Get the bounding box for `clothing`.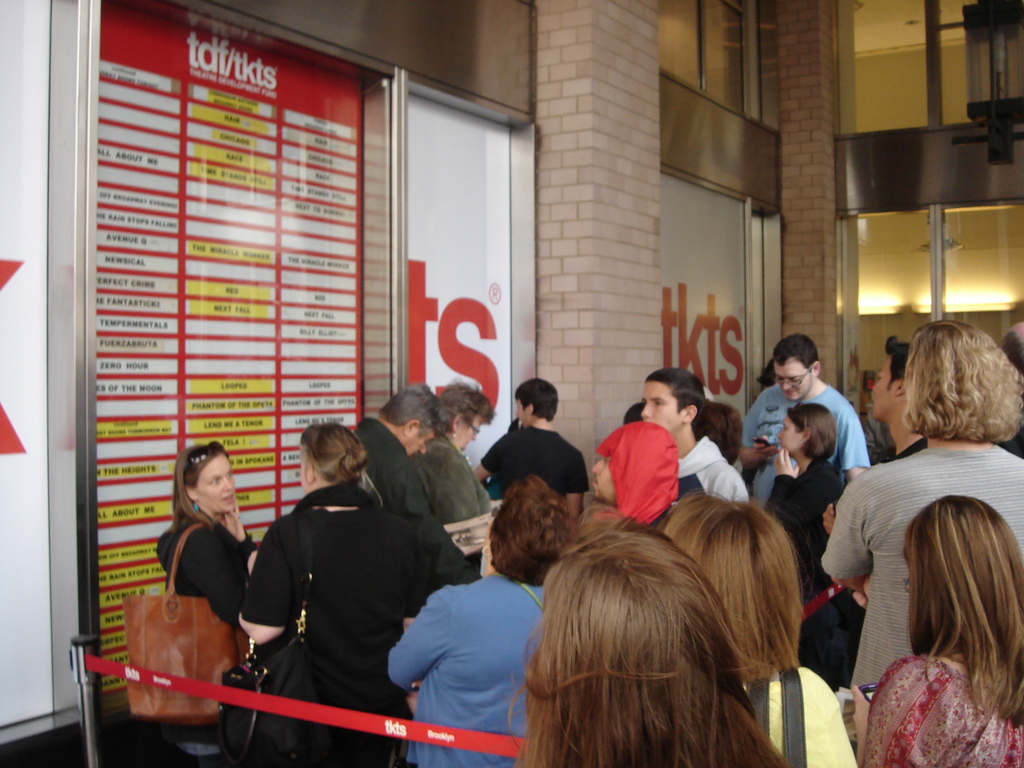
353:417:488:587.
